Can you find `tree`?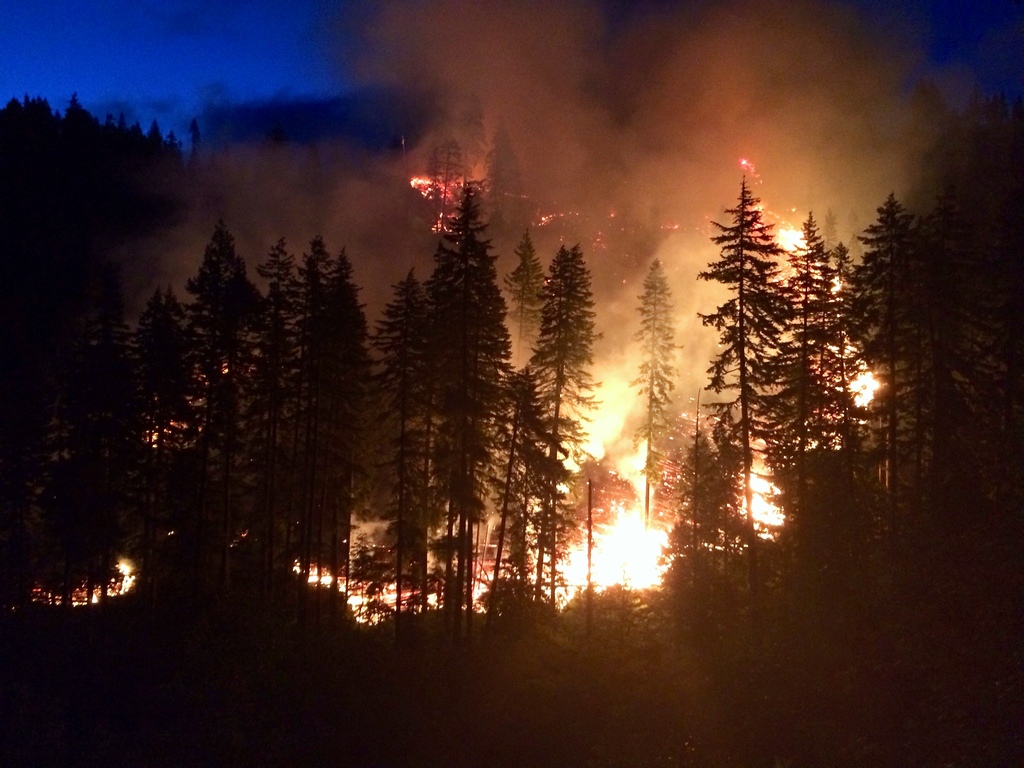
Yes, bounding box: 688, 161, 786, 605.
